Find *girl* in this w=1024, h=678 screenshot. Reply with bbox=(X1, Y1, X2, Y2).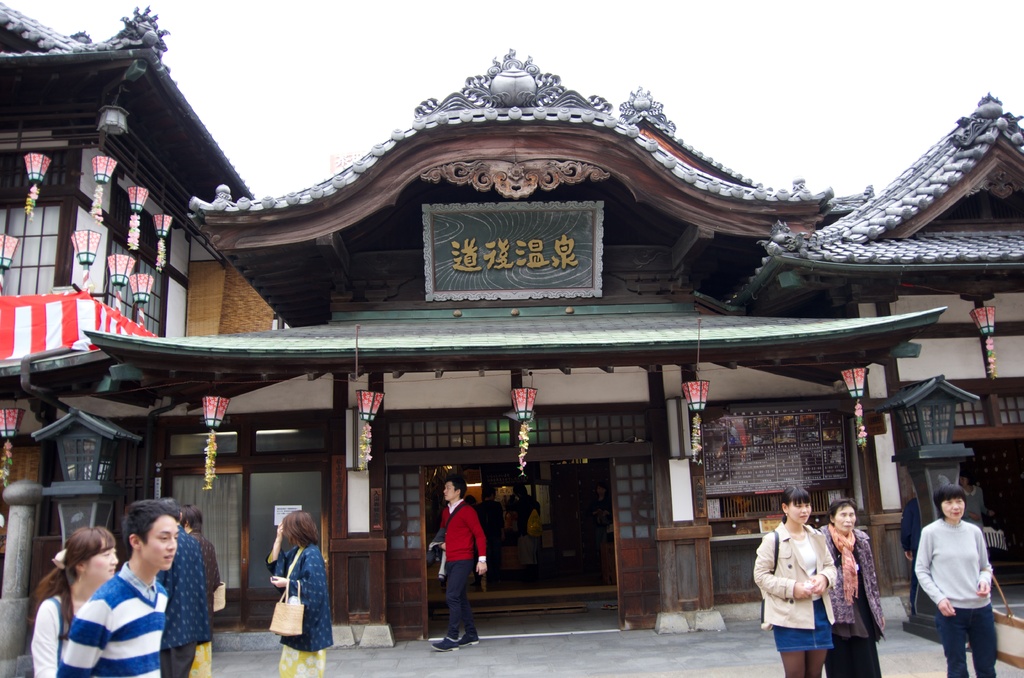
bbox=(28, 527, 122, 674).
